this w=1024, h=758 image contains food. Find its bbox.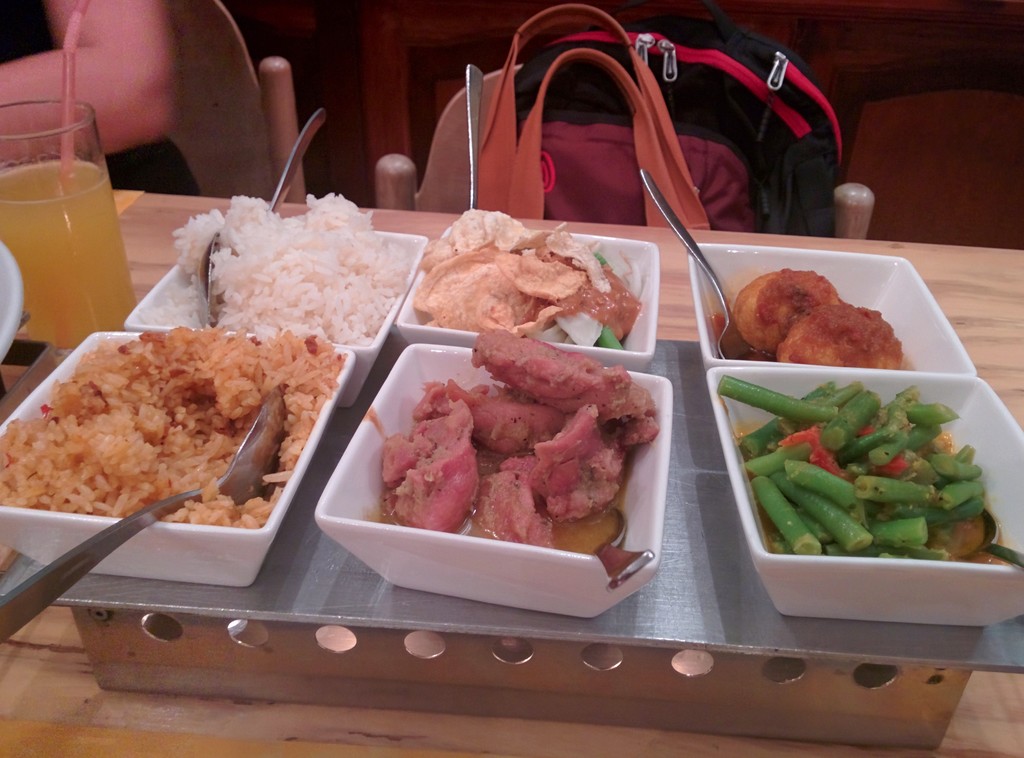
l=138, t=192, r=415, b=344.
